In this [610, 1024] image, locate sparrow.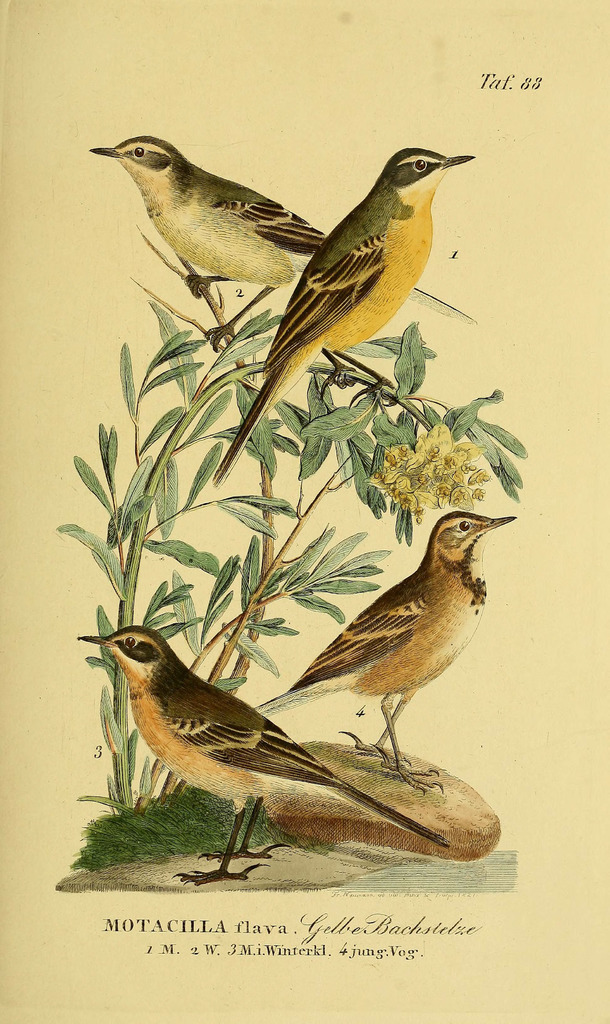
Bounding box: BBox(255, 500, 516, 796).
